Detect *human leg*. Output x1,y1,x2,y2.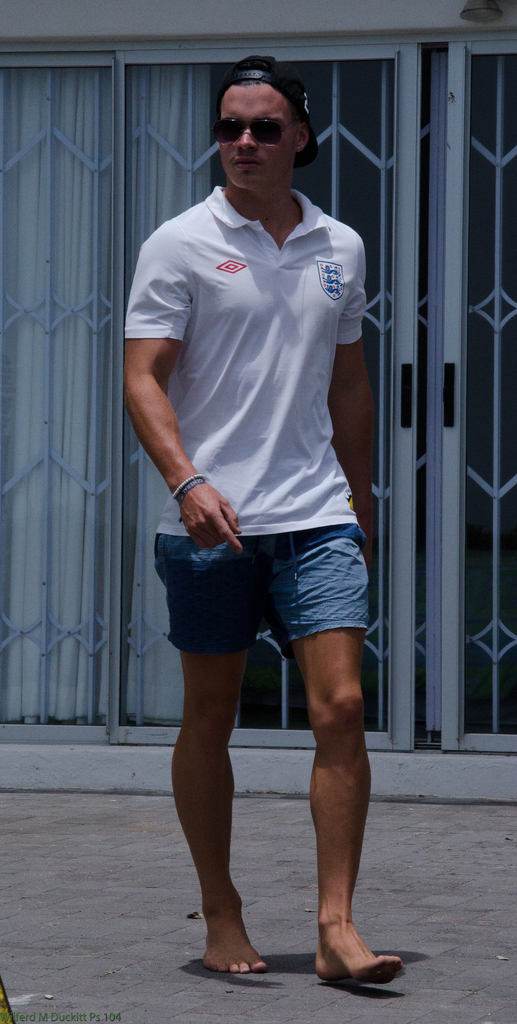
151,534,270,973.
